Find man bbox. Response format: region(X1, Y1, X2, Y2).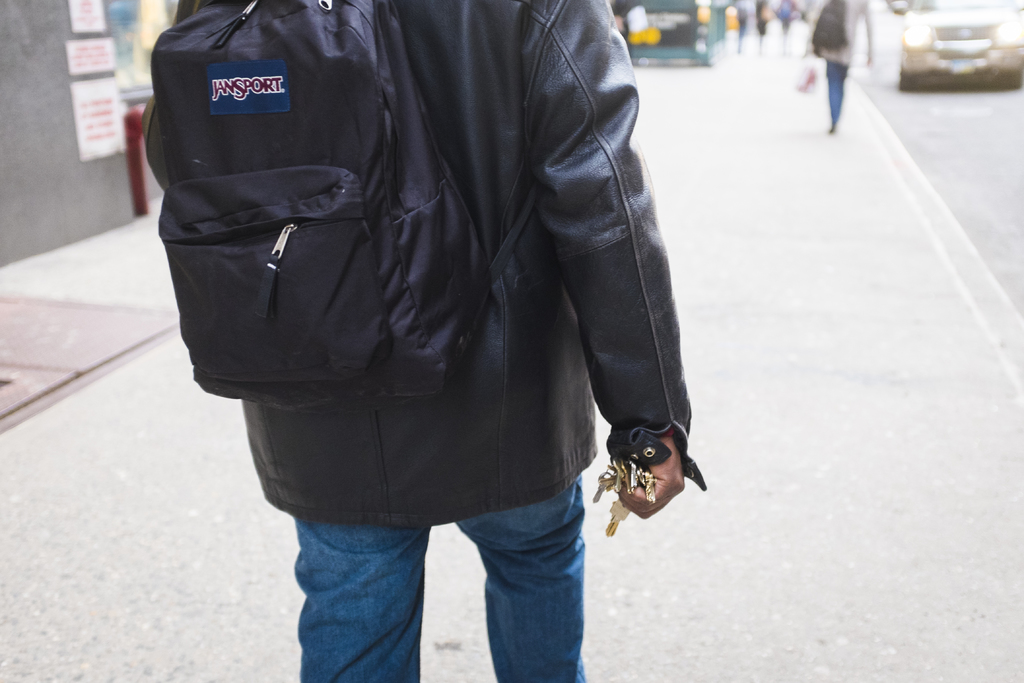
region(169, 0, 699, 682).
